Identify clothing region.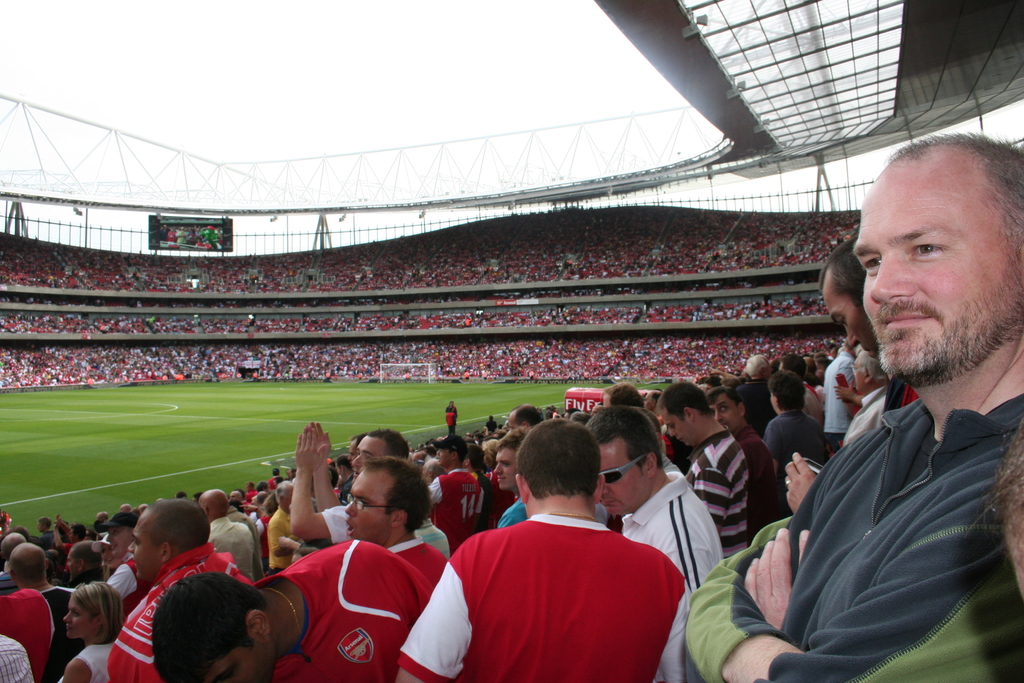
Region: box(689, 389, 1023, 682).
